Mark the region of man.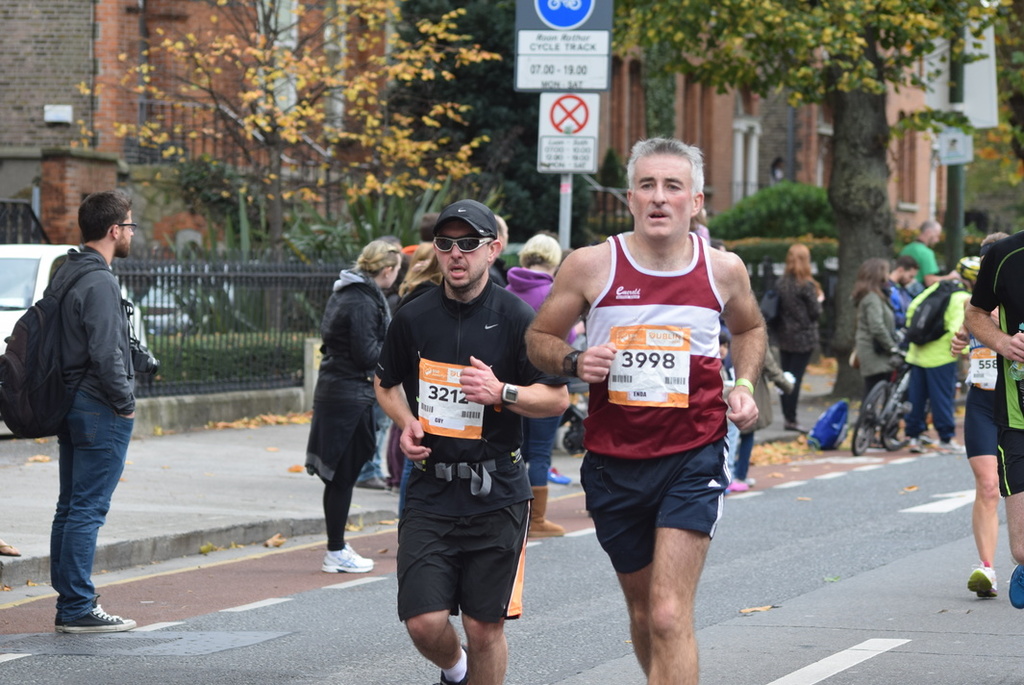
Region: [362, 195, 570, 684].
